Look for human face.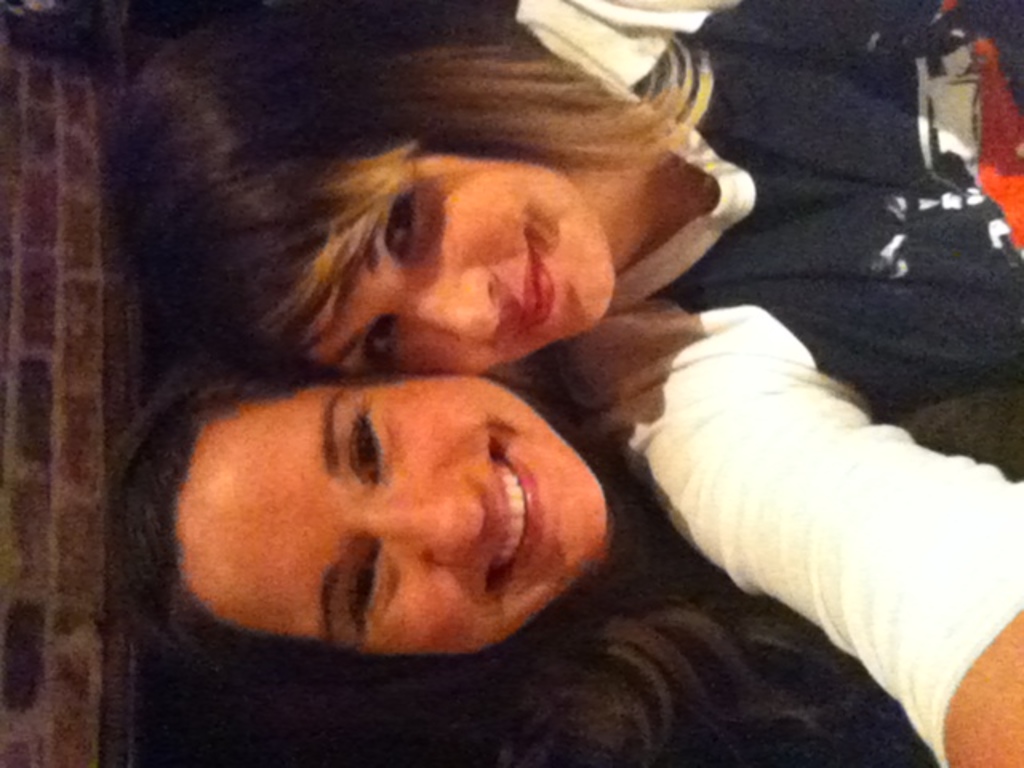
Found: region(171, 374, 610, 656).
